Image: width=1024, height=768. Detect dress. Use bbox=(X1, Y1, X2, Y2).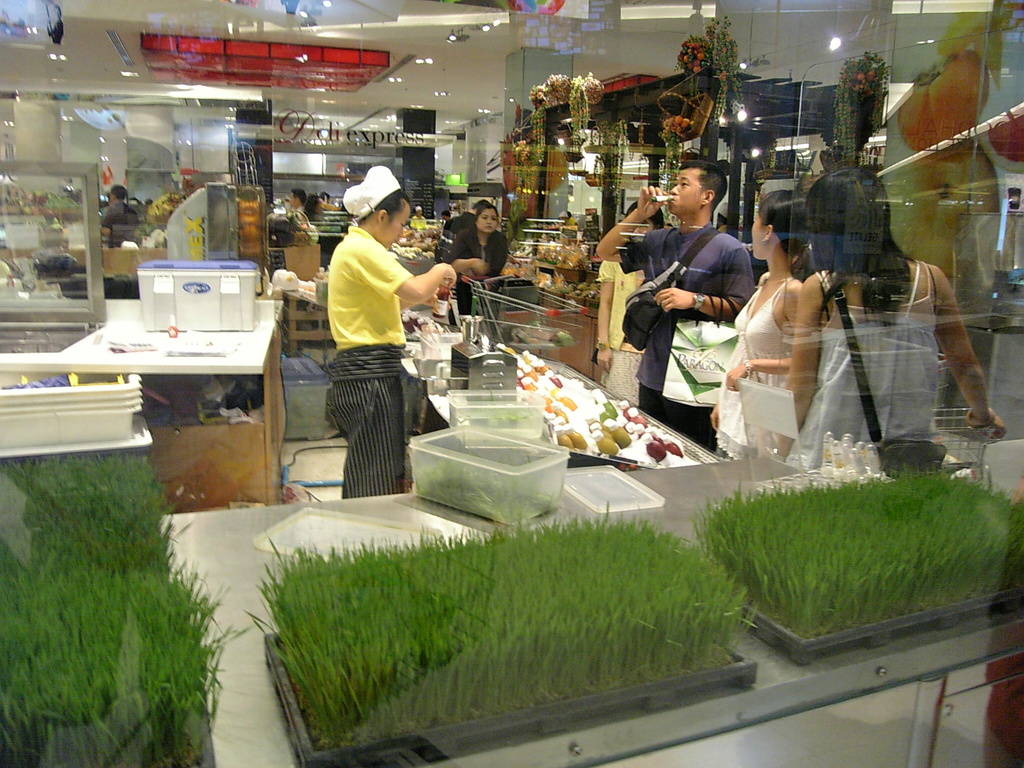
bbox=(712, 275, 794, 456).
